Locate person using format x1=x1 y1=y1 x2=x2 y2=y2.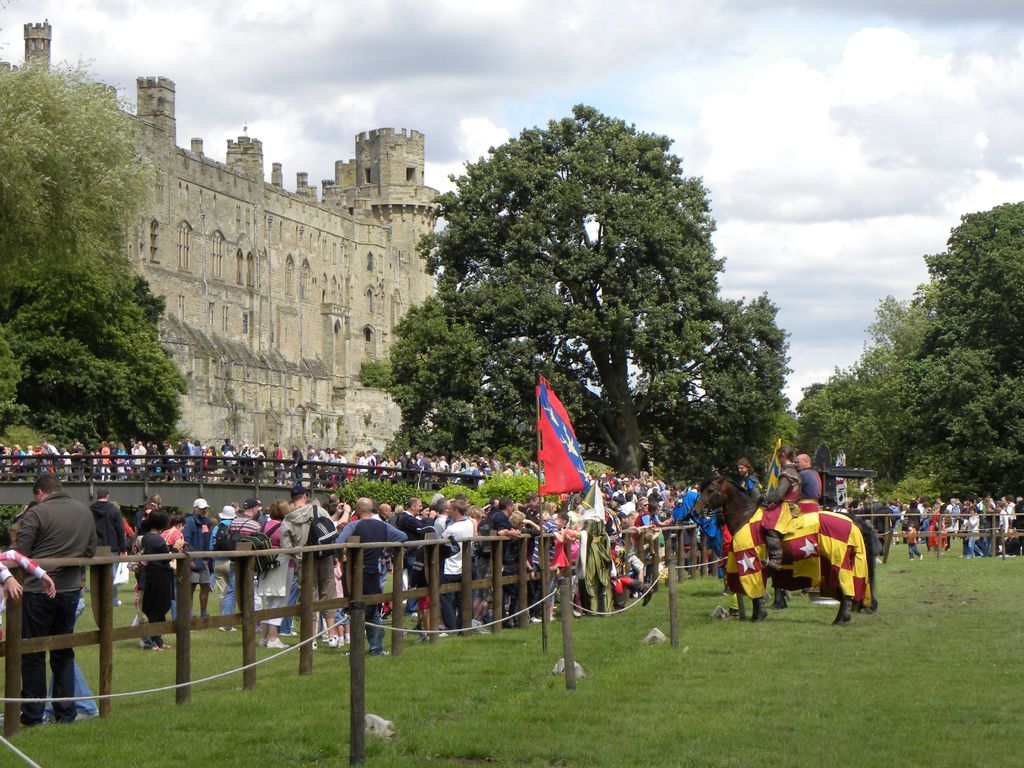
x1=733 y1=451 x2=768 y2=497.
